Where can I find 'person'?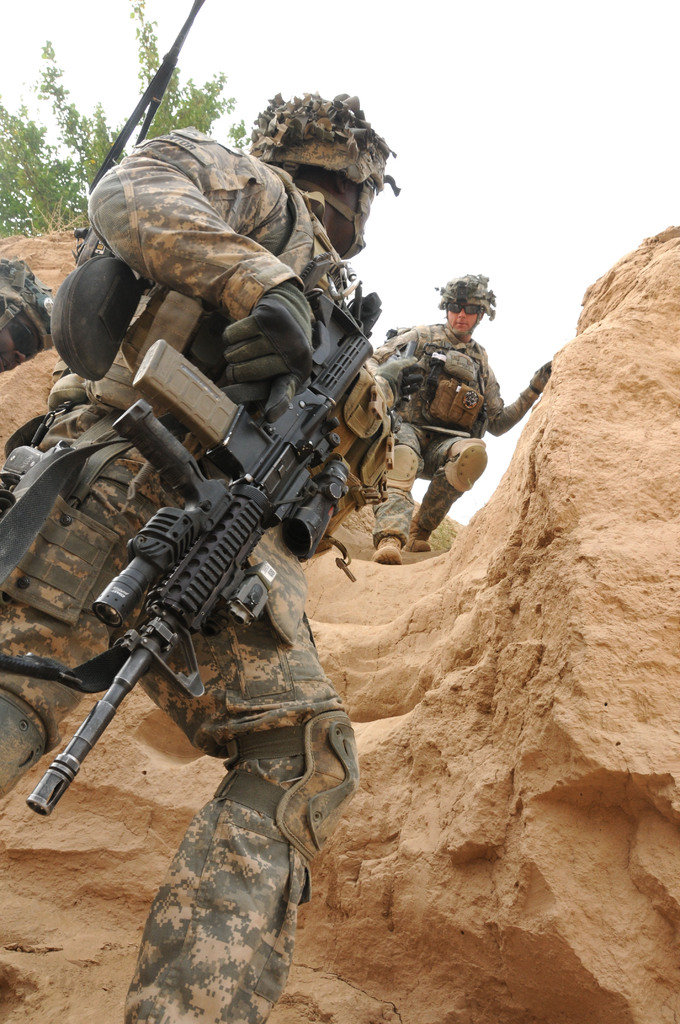
You can find it at (x1=370, y1=275, x2=511, y2=584).
